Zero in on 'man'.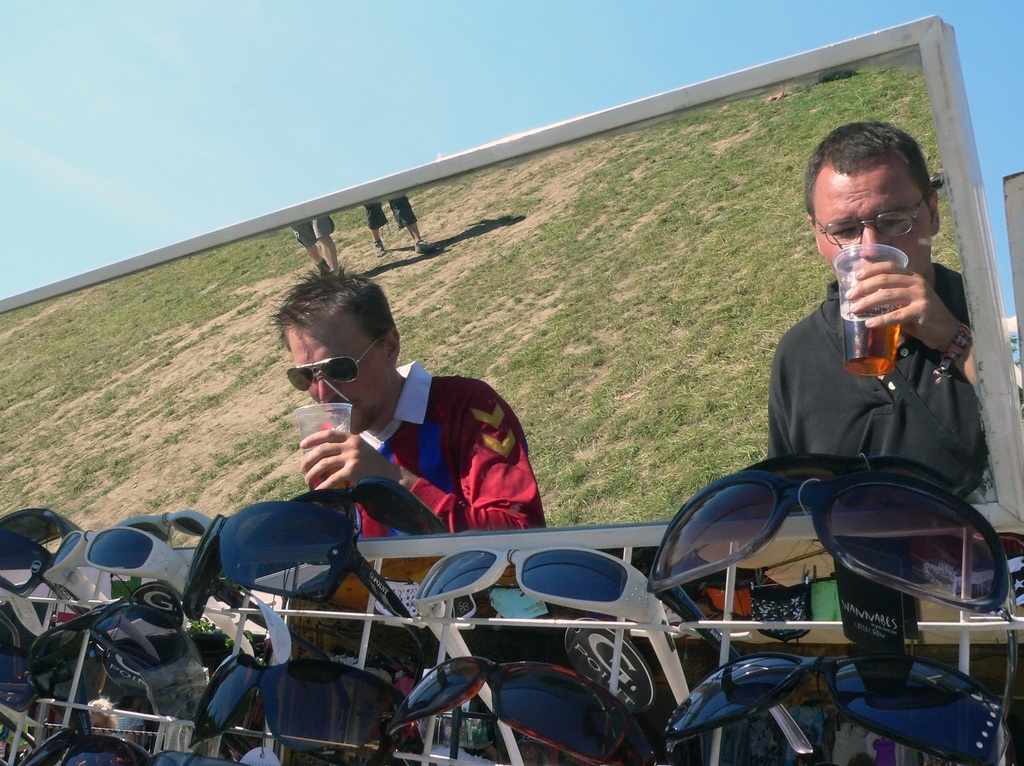
Zeroed in: detection(364, 195, 444, 257).
